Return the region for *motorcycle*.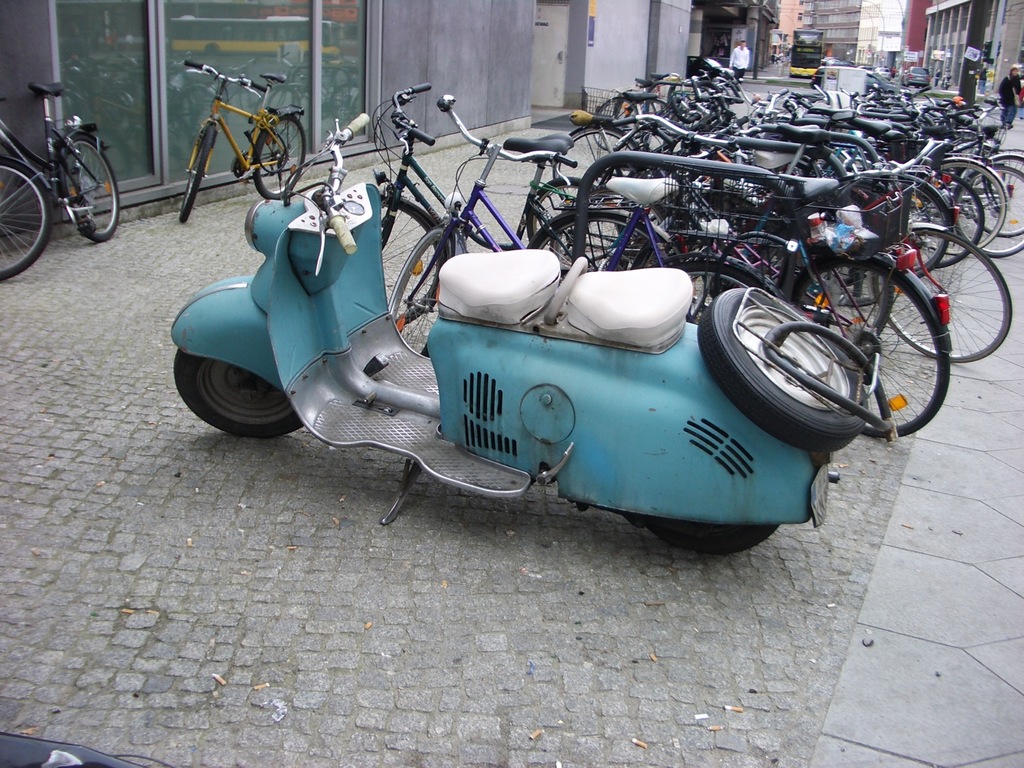
locate(130, 76, 981, 575).
